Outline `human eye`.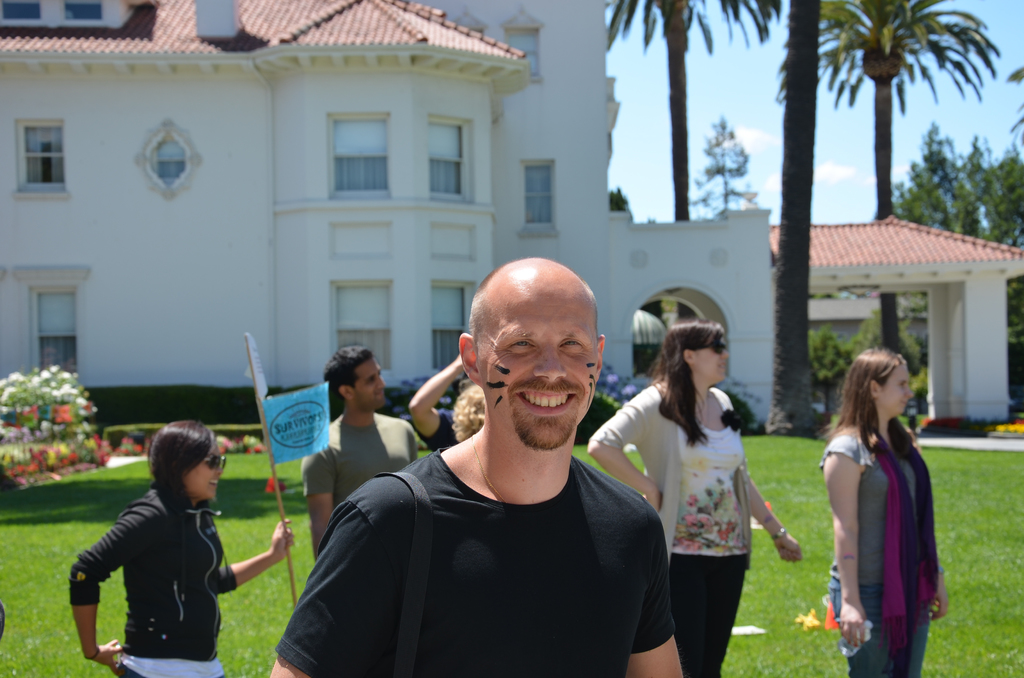
Outline: [509,336,535,353].
